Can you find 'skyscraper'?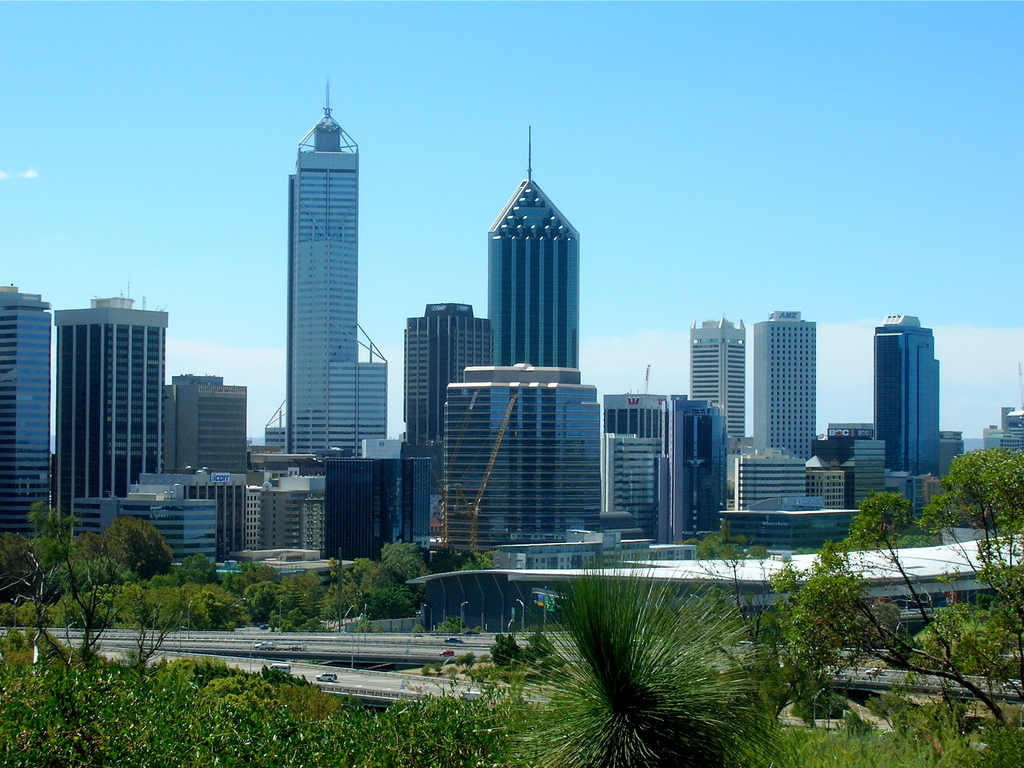
Yes, bounding box: rect(490, 124, 595, 368).
